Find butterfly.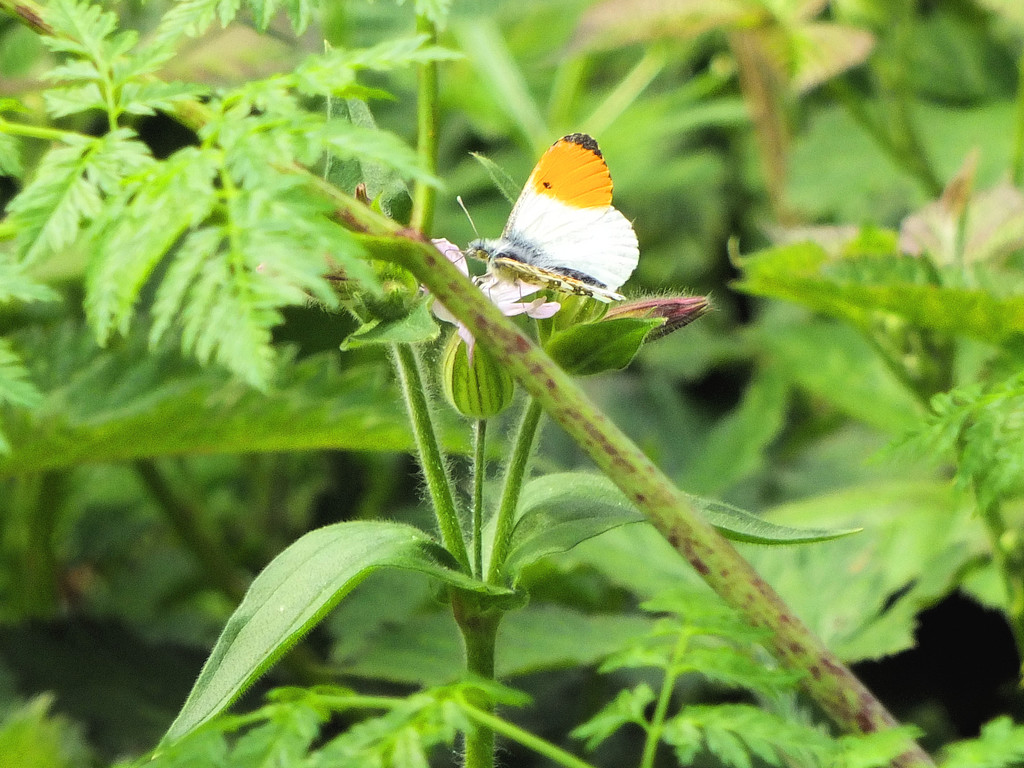
<region>452, 124, 654, 315</region>.
